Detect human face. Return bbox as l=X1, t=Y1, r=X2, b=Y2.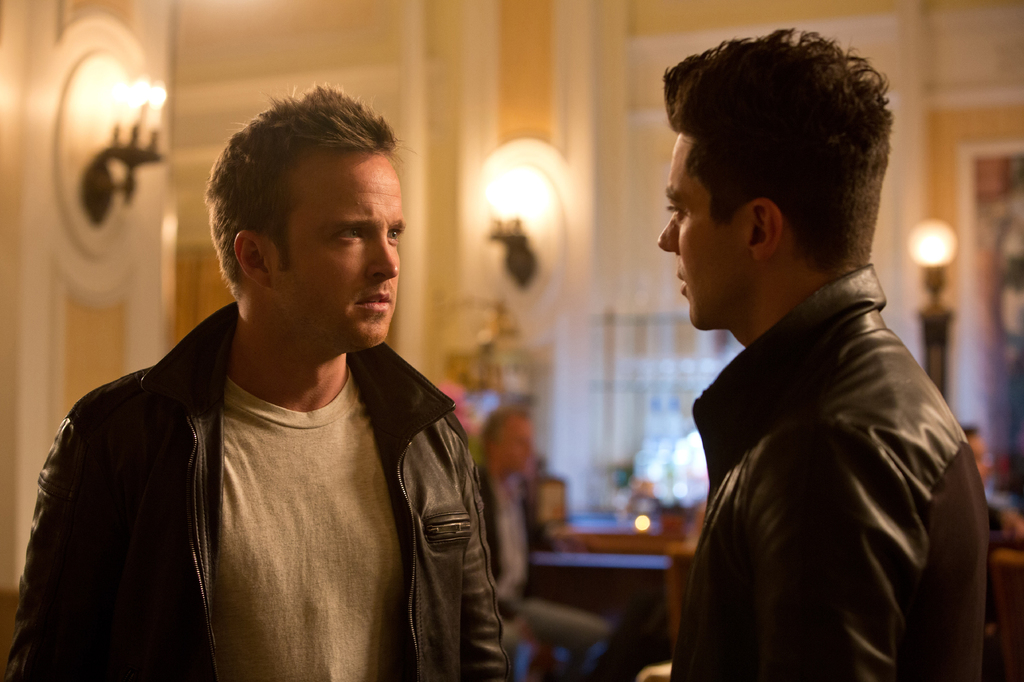
l=655, t=130, r=746, b=330.
